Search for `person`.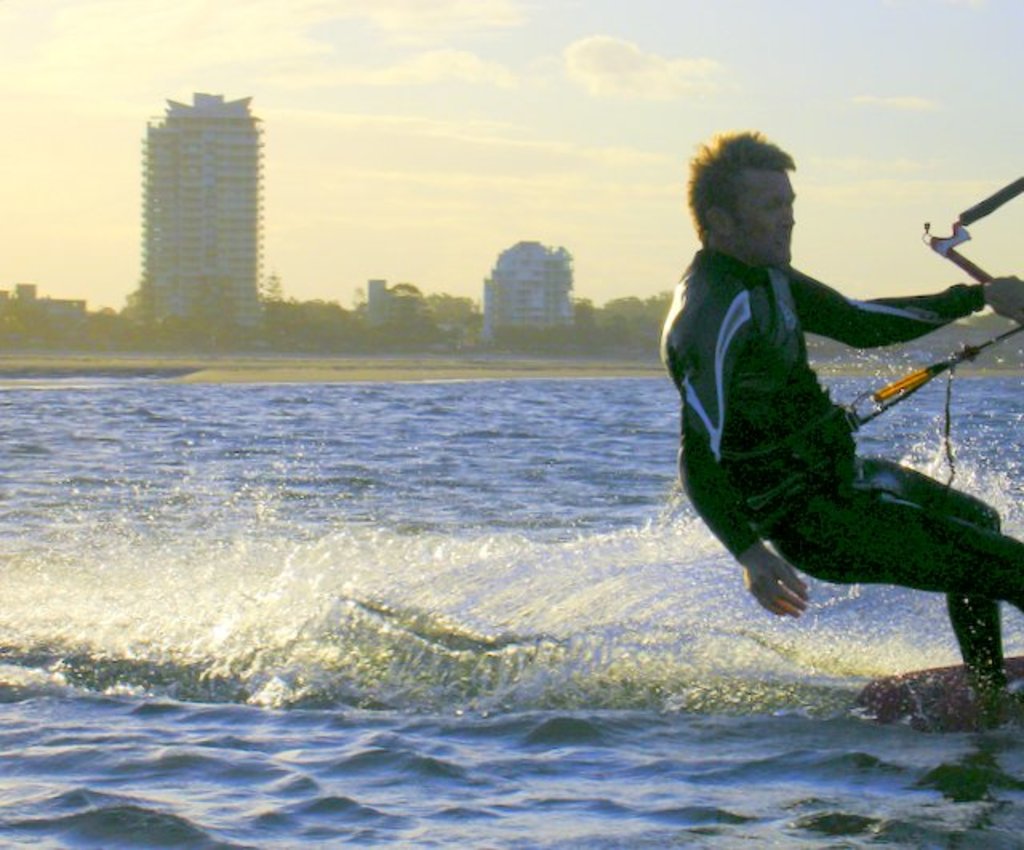
Found at 677/130/1022/717.
